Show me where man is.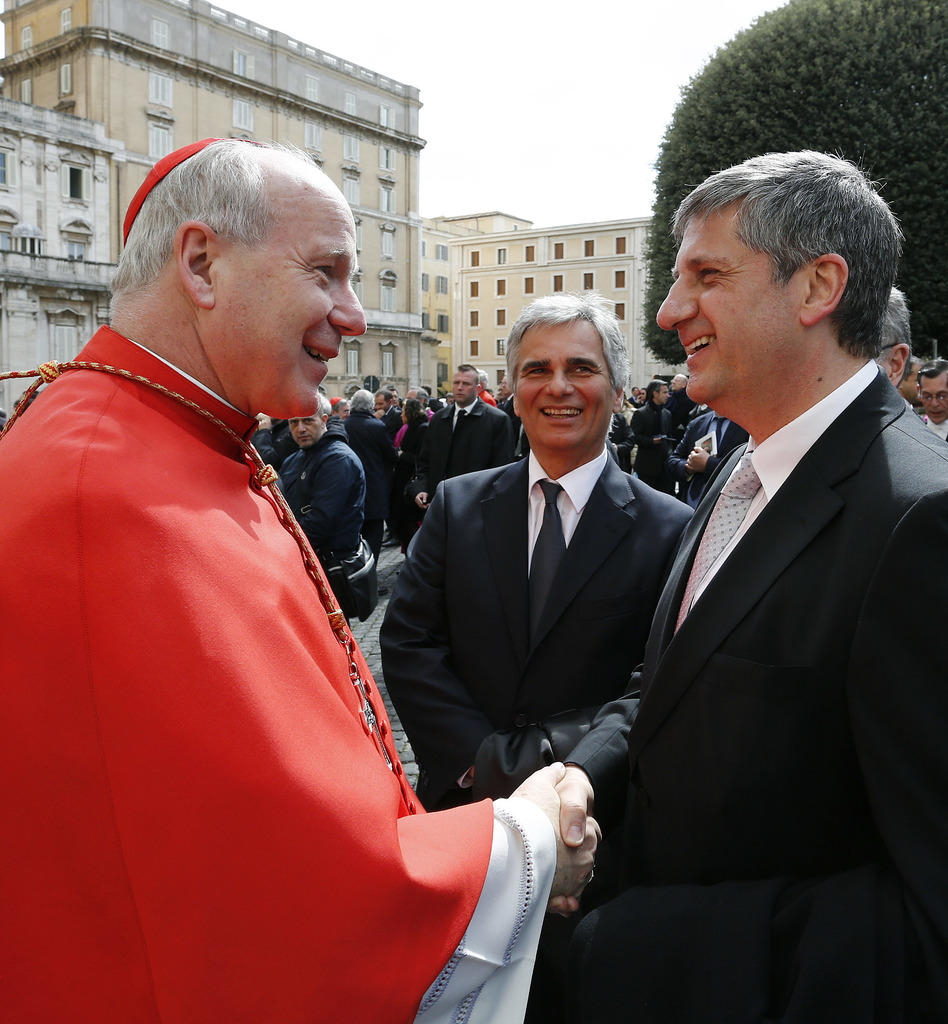
man is at (x1=0, y1=140, x2=604, y2=1023).
